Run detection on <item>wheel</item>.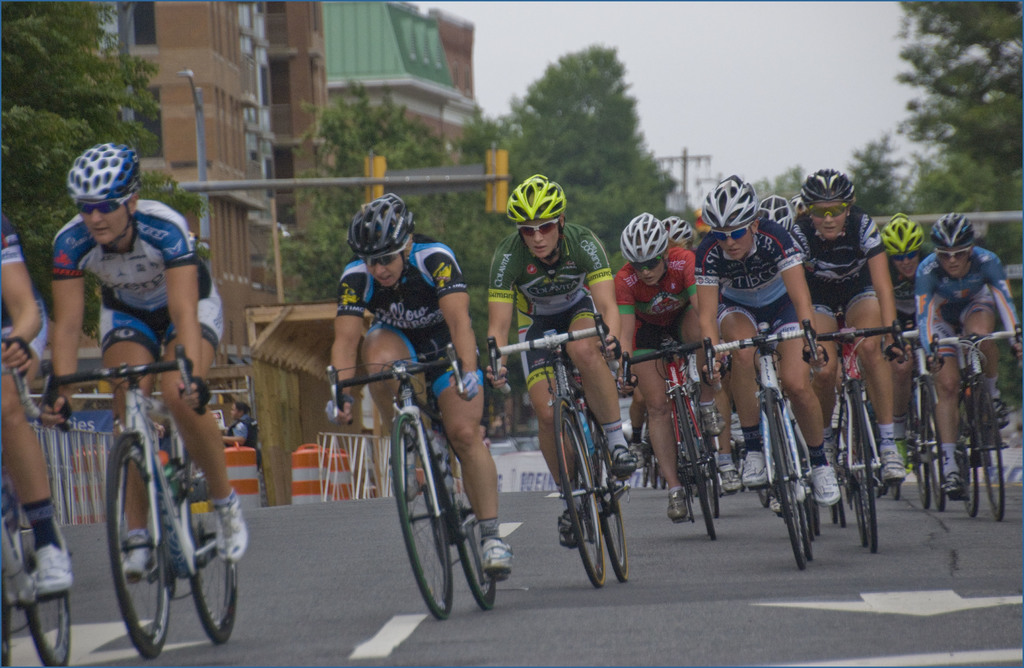
Result: detection(442, 444, 496, 608).
